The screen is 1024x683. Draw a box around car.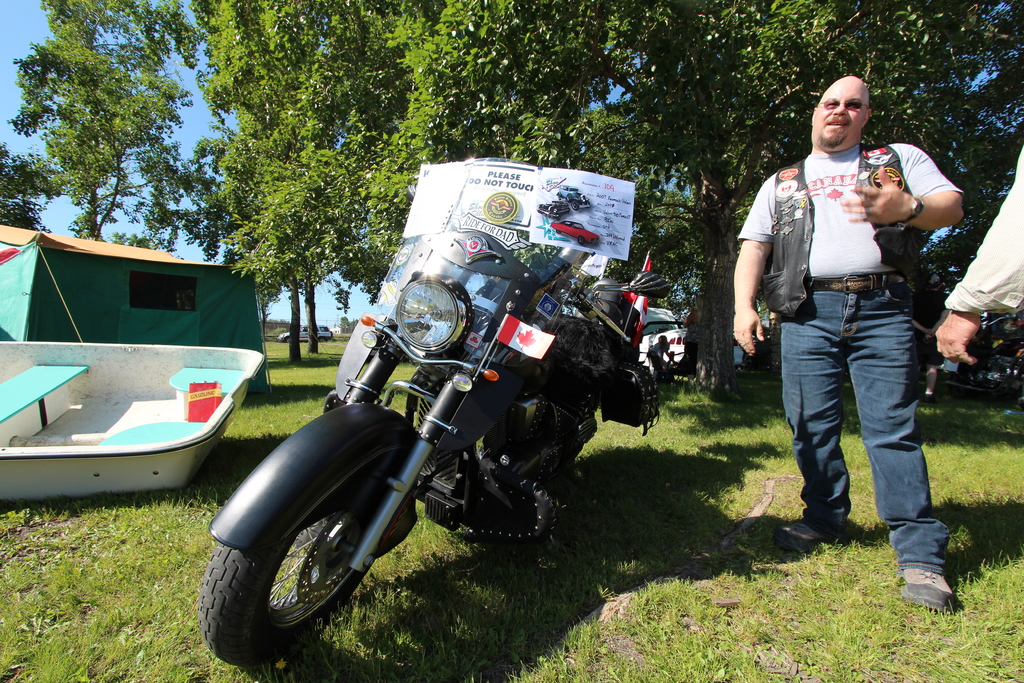
left=637, top=322, right=745, bottom=365.
